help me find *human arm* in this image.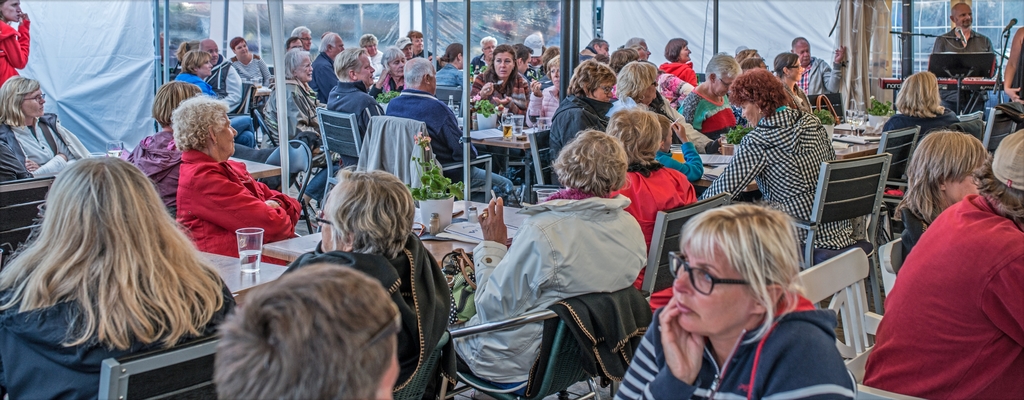
Found it: 471/192/547/327.
